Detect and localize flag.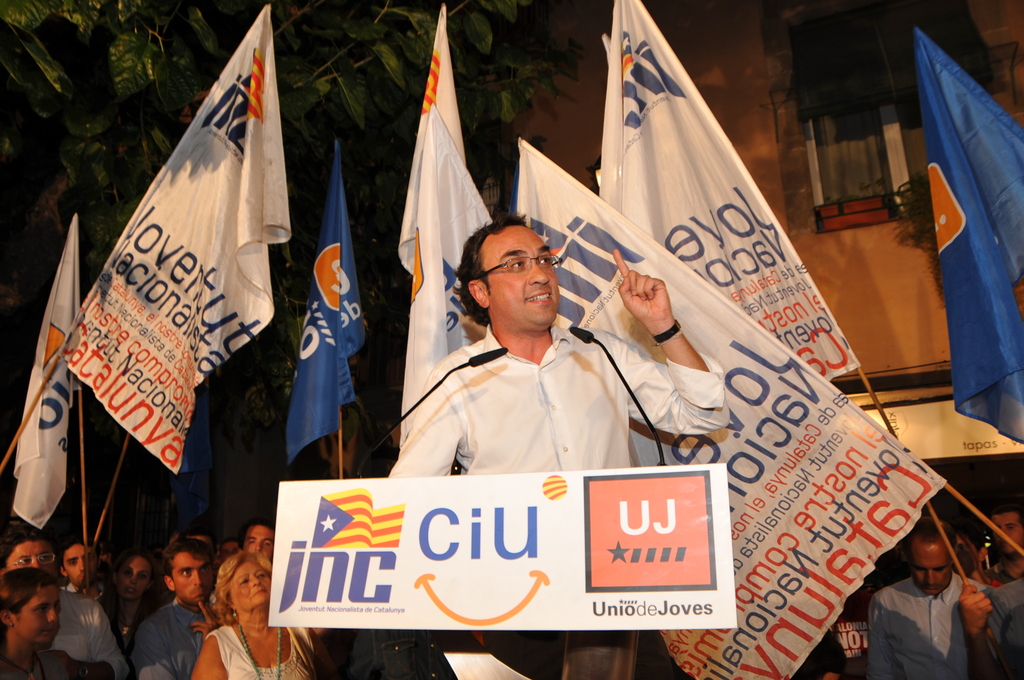
Localized at 396, 0, 463, 279.
